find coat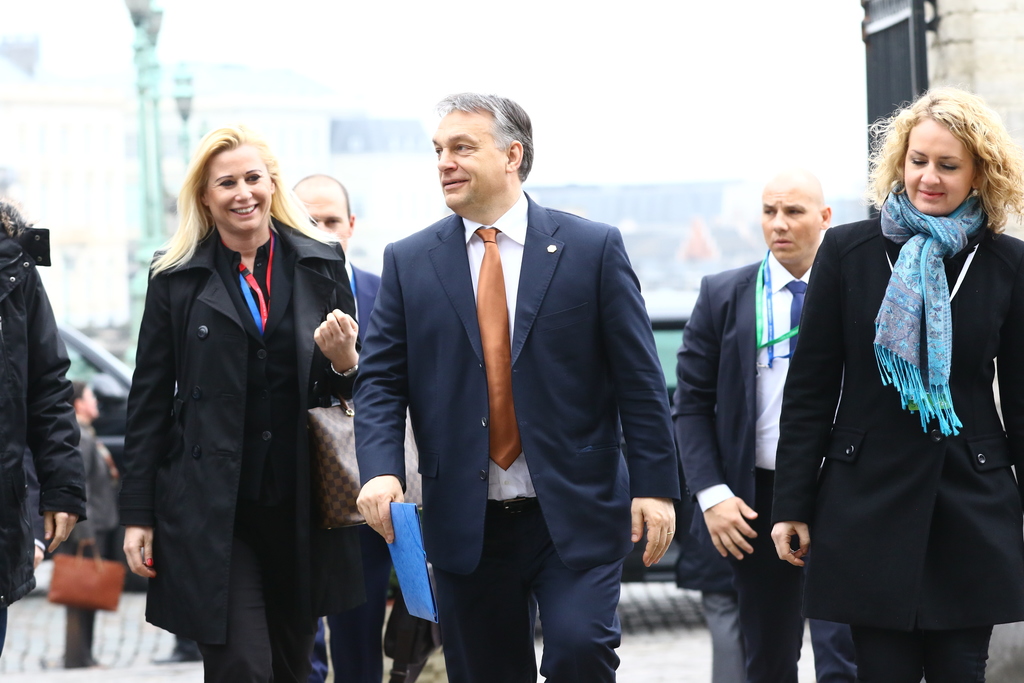
[x1=806, y1=126, x2=990, y2=569]
